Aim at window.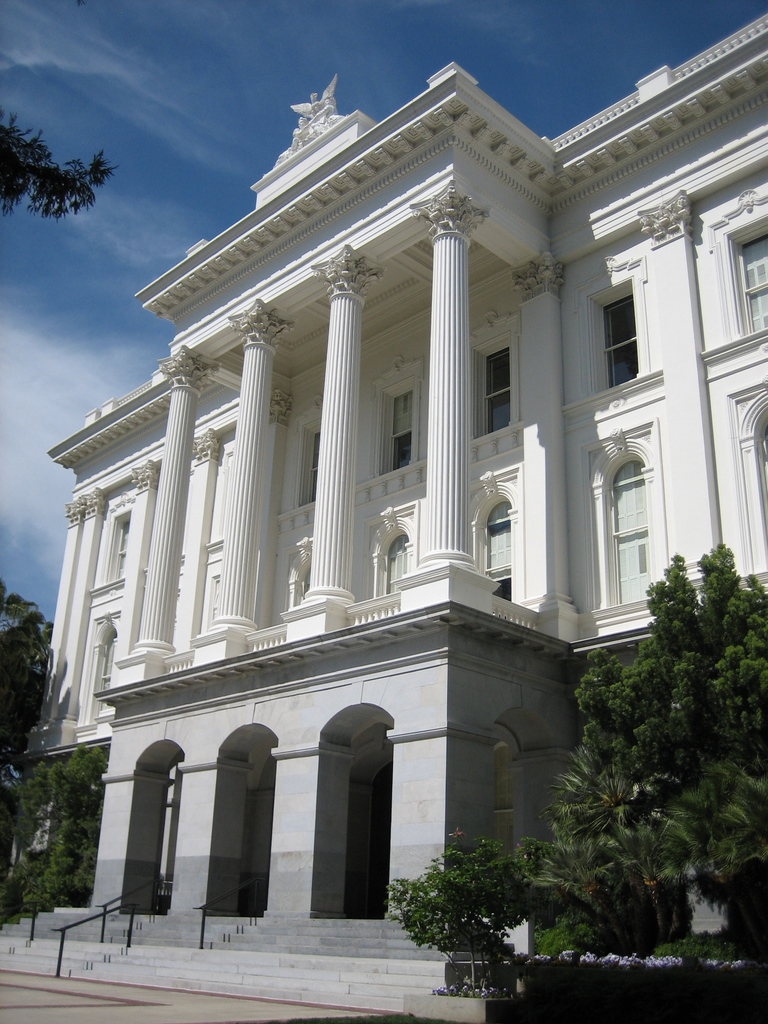
Aimed at <box>593,275,639,387</box>.
